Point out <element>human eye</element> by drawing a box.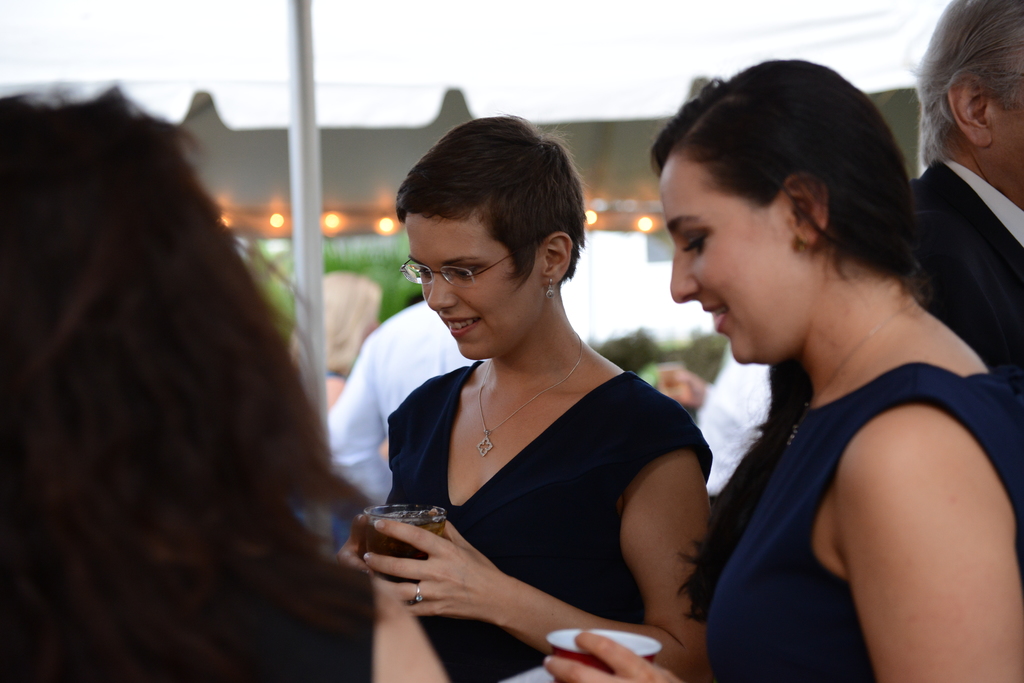
l=417, t=262, r=430, b=279.
